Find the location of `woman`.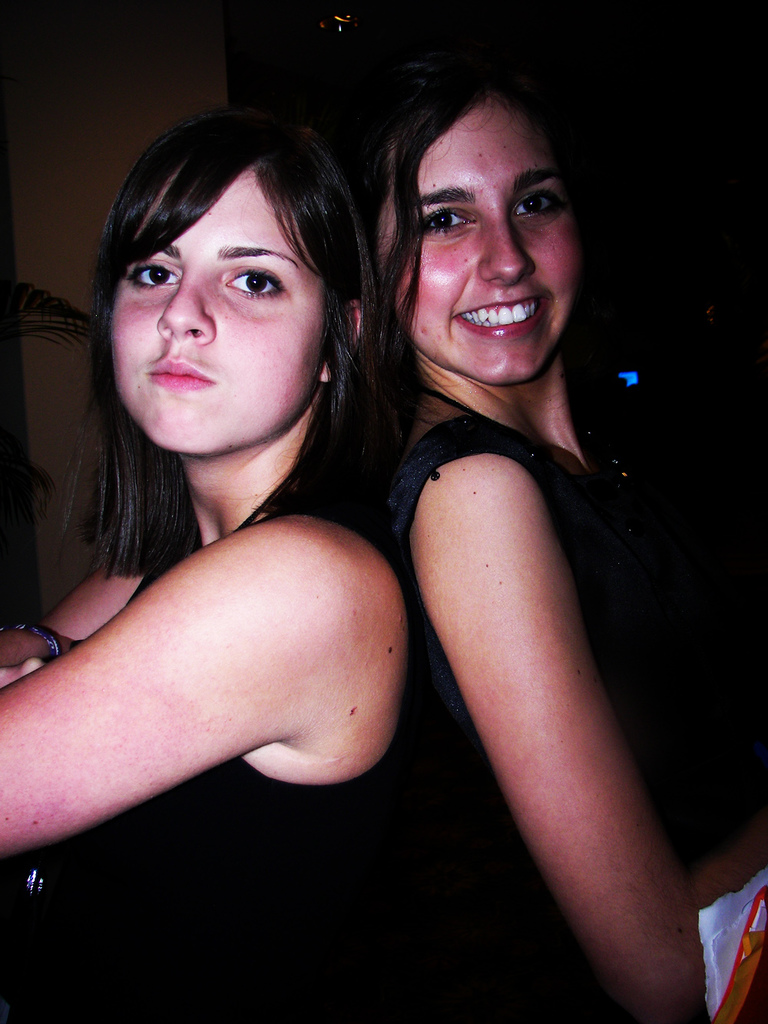
Location: (x1=10, y1=48, x2=436, y2=930).
